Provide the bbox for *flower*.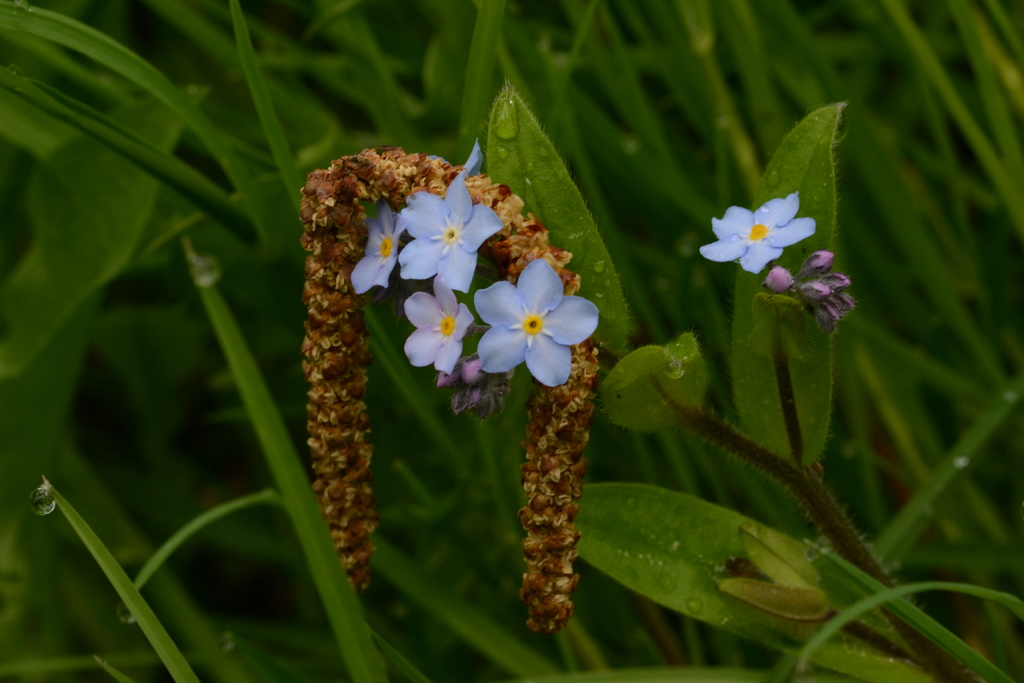
(left=455, top=134, right=492, bottom=179).
